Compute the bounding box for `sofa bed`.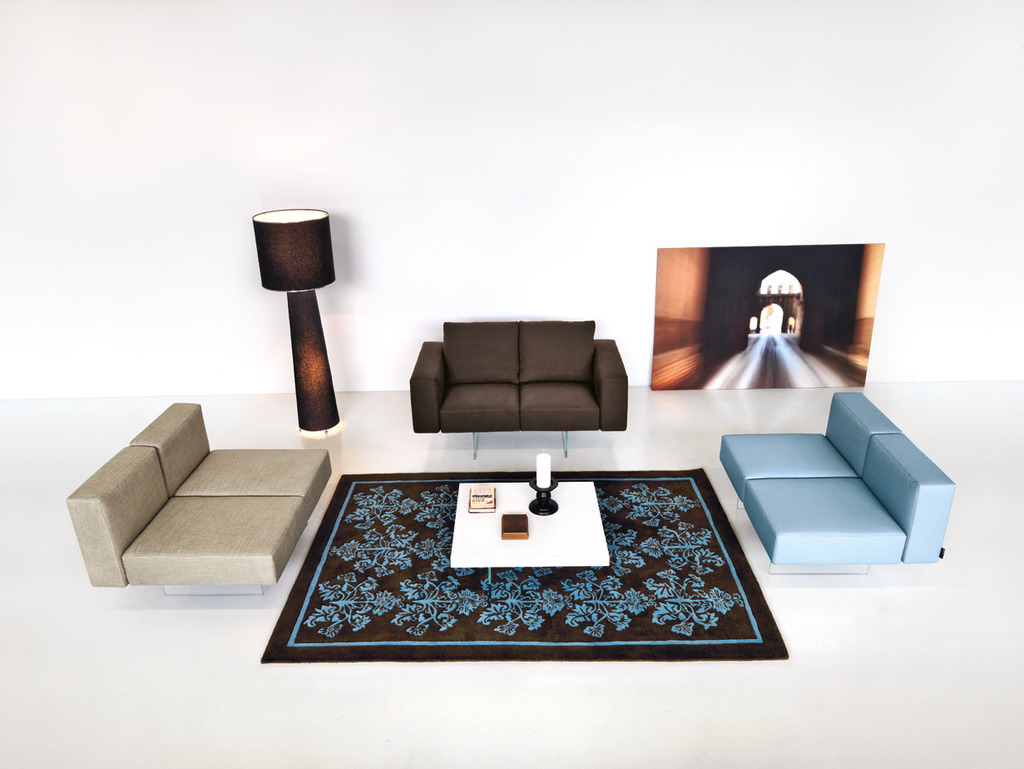
bbox=[62, 398, 336, 602].
